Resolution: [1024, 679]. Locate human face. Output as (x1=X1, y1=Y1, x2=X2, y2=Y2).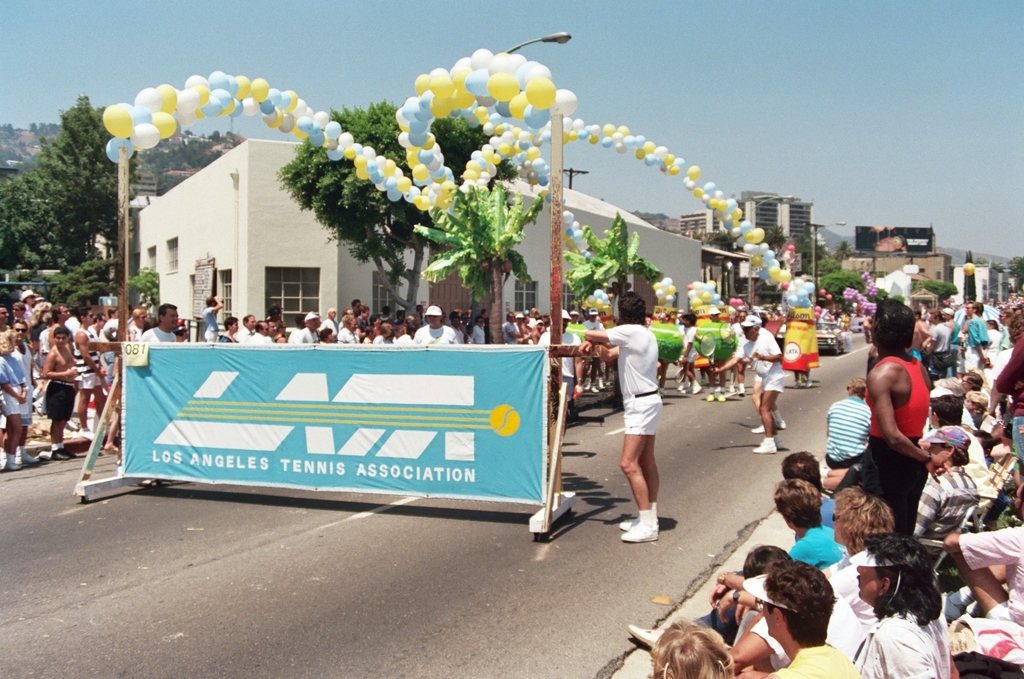
(x1=834, y1=517, x2=849, y2=549).
